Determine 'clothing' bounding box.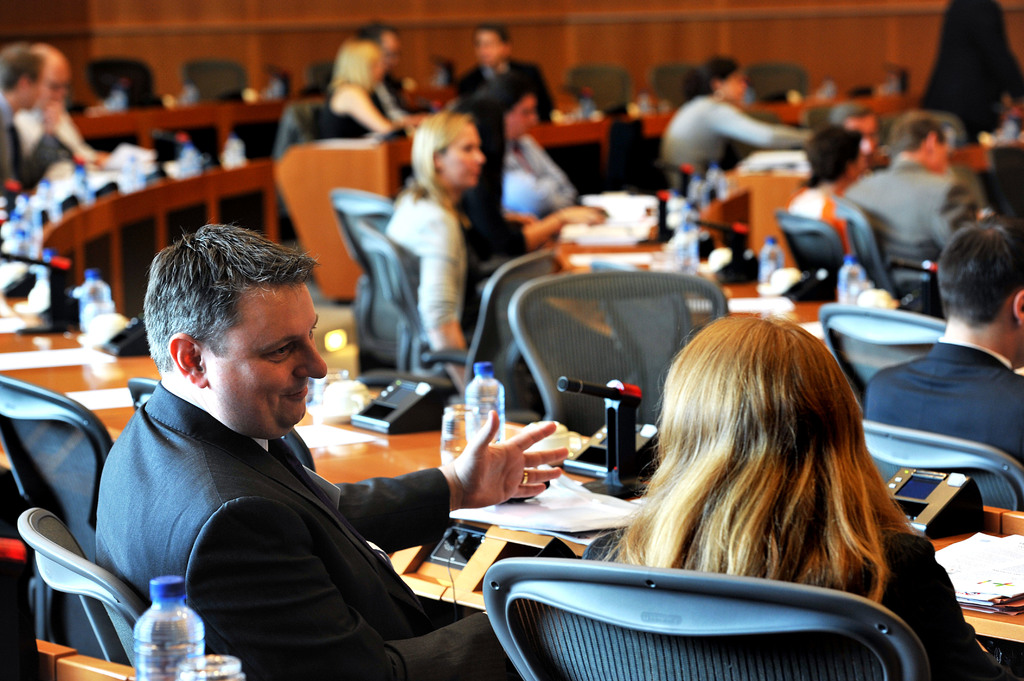
Determined: BBox(860, 338, 1023, 515).
